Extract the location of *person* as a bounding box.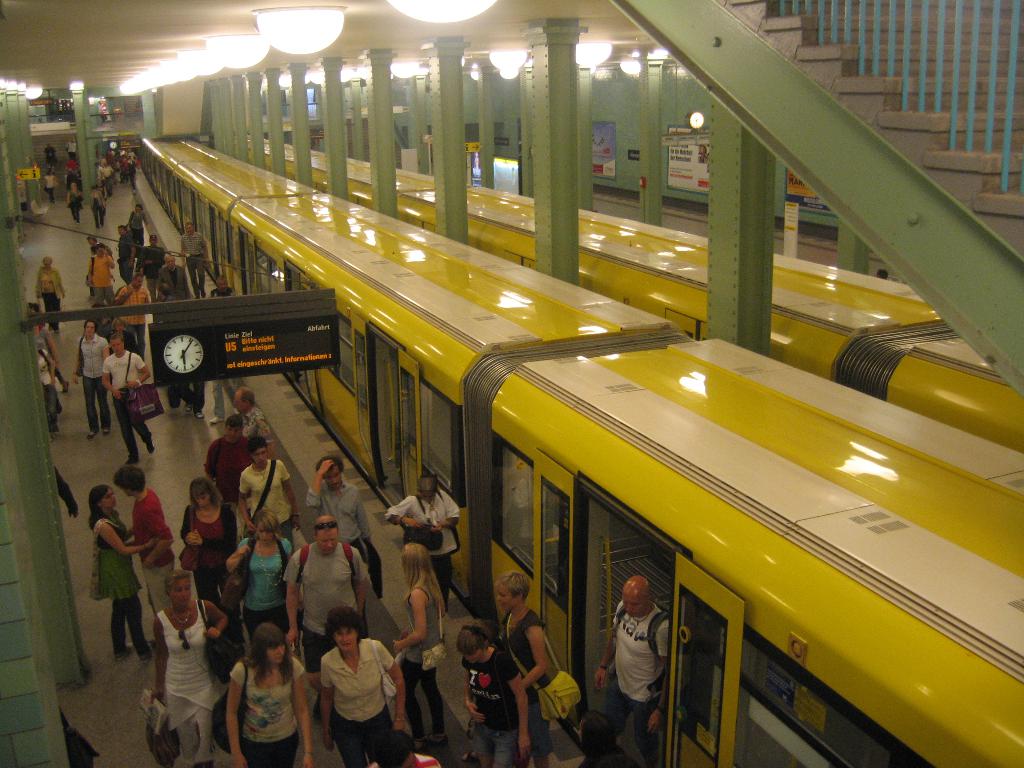
[88,484,161,660].
